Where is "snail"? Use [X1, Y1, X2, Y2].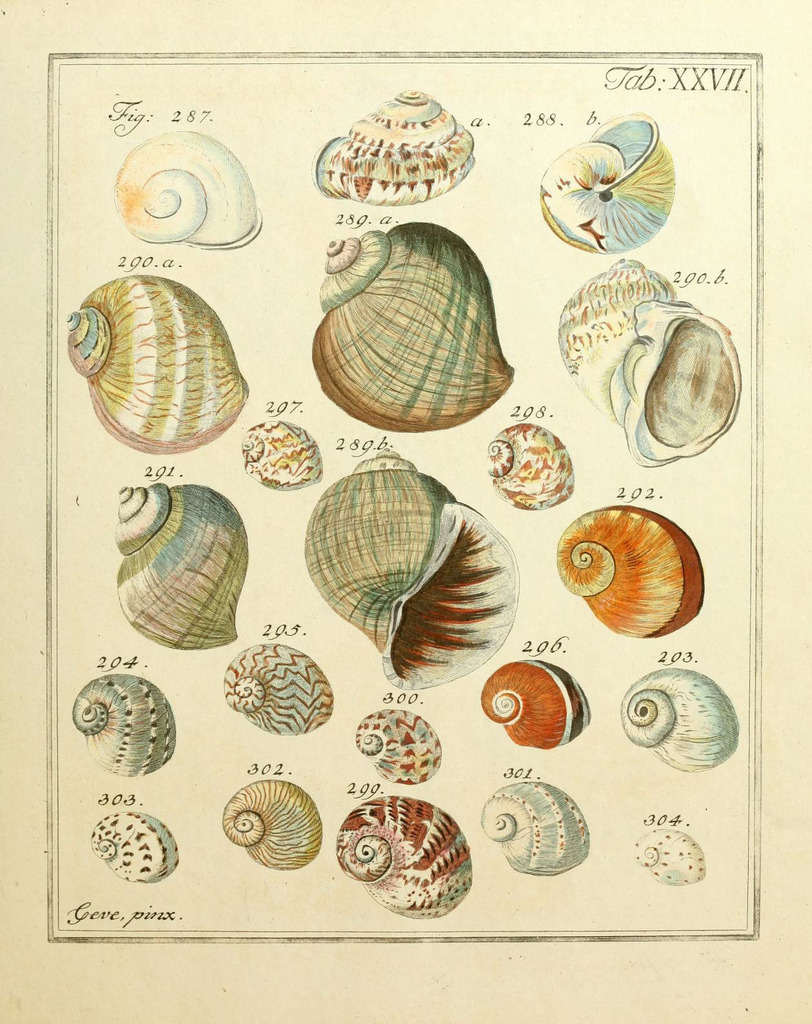
[481, 782, 591, 883].
